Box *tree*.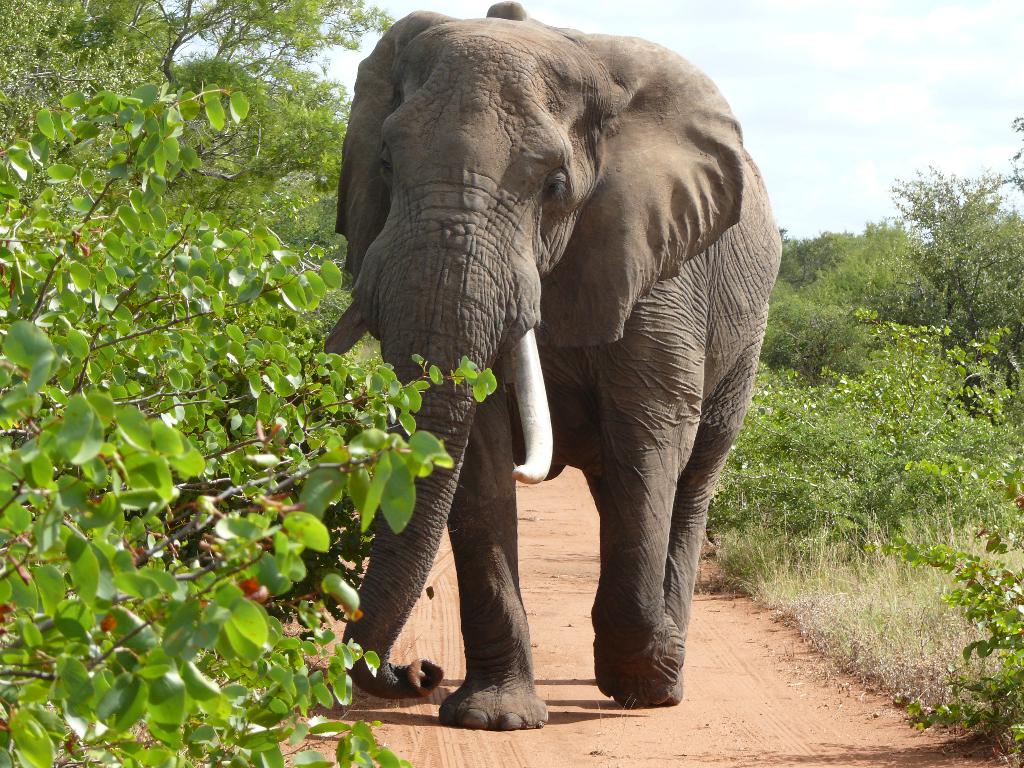
left=0, top=1, right=1023, bottom=767.
